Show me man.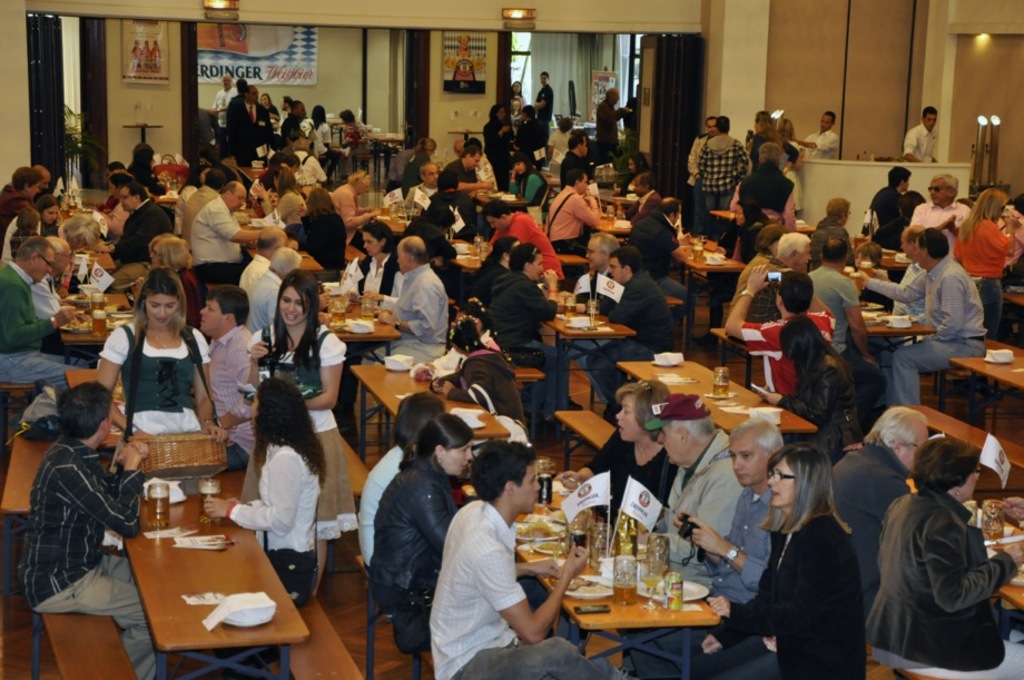
man is here: (440, 144, 494, 242).
